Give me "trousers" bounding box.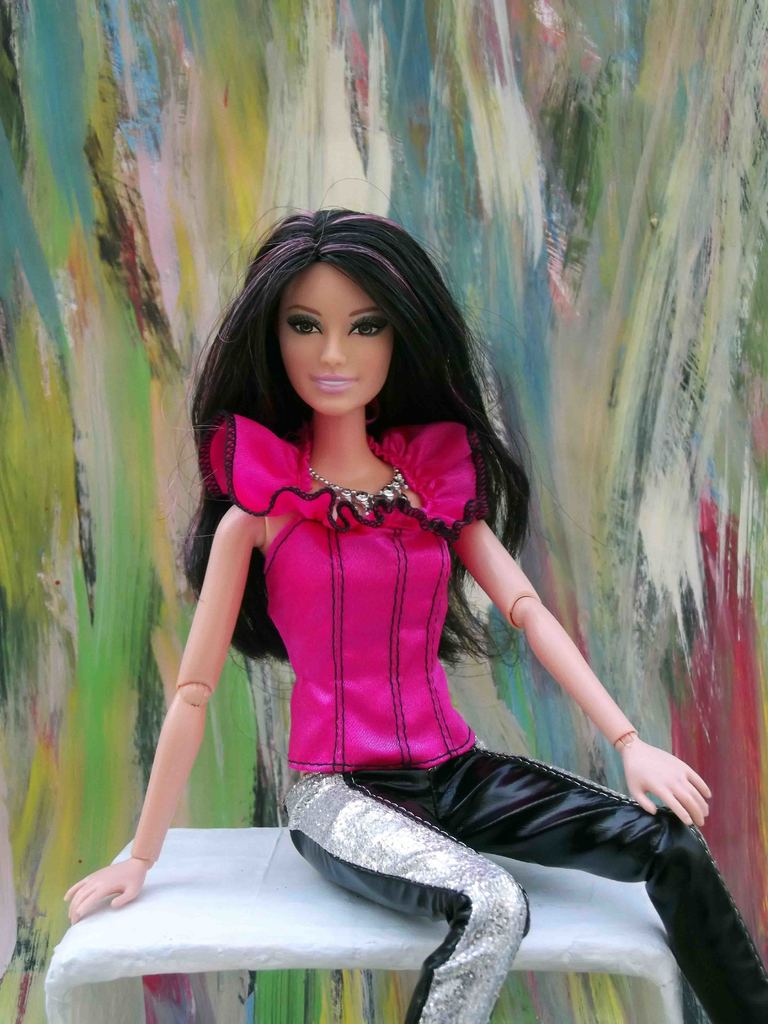
BBox(282, 737, 767, 1023).
